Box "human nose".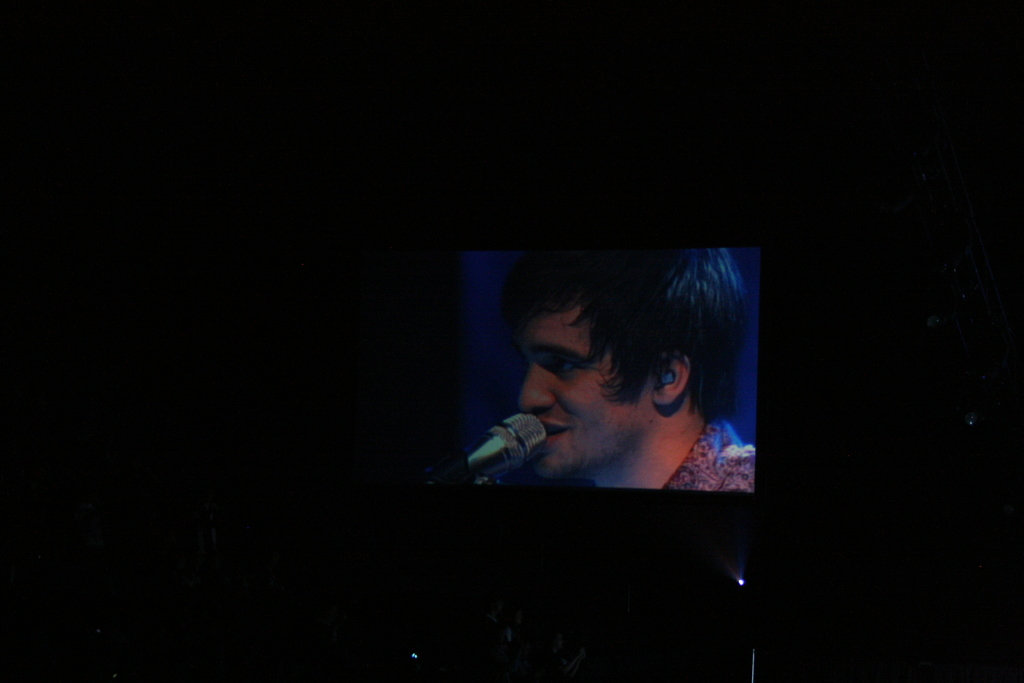
515, 359, 561, 415.
